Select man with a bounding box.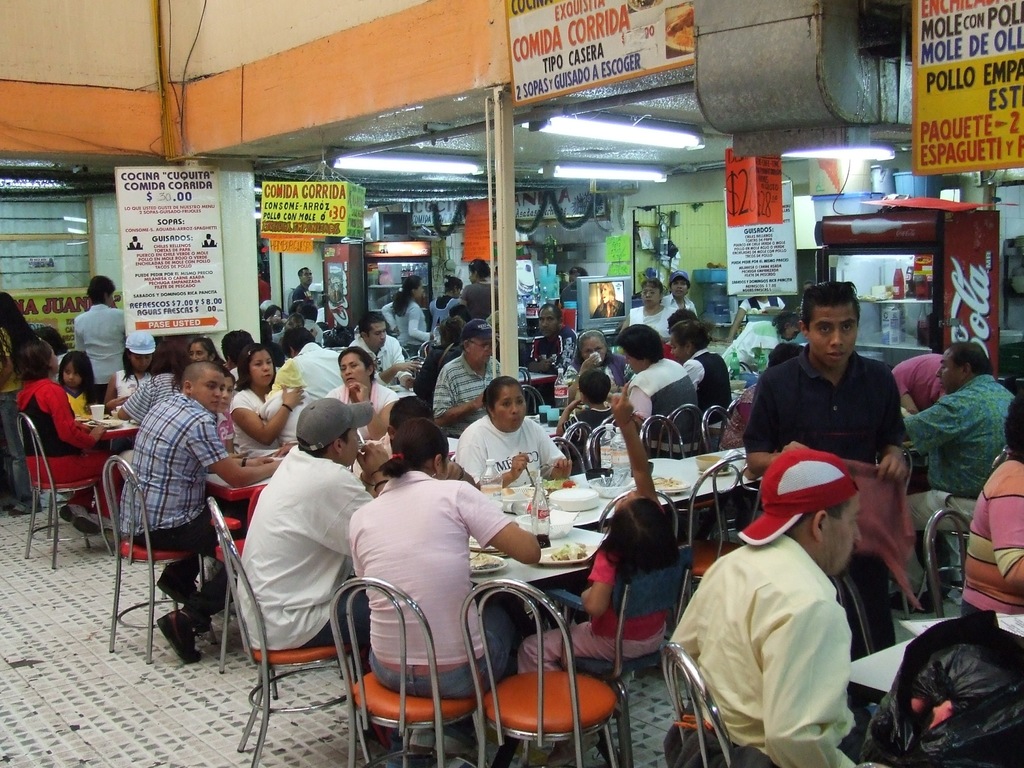
rect(225, 328, 269, 379).
